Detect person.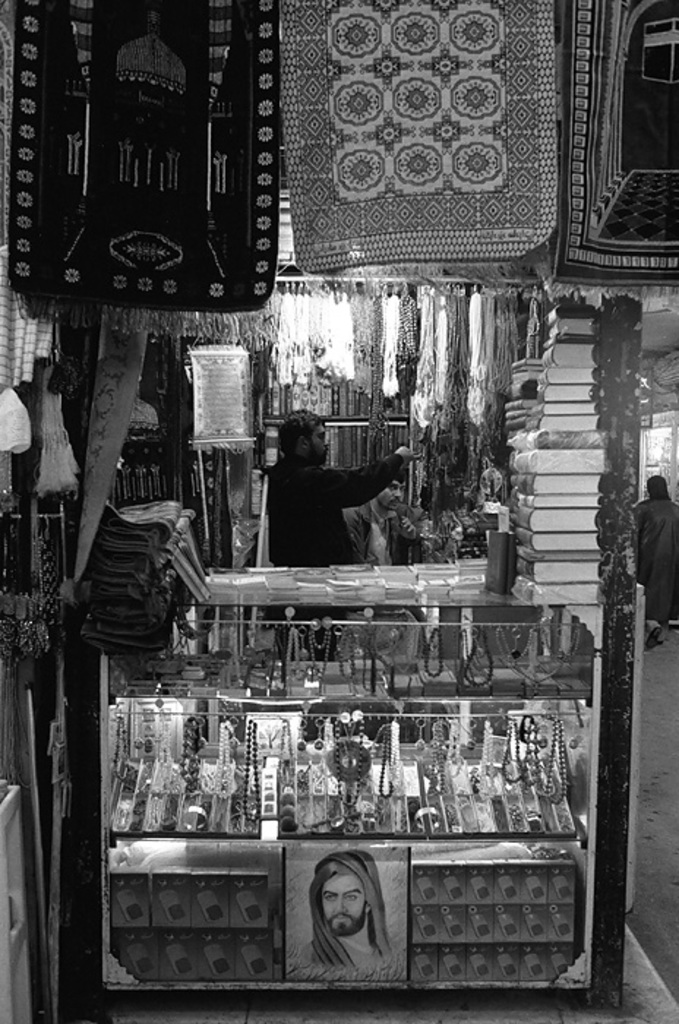
Detected at <region>340, 464, 430, 566</region>.
